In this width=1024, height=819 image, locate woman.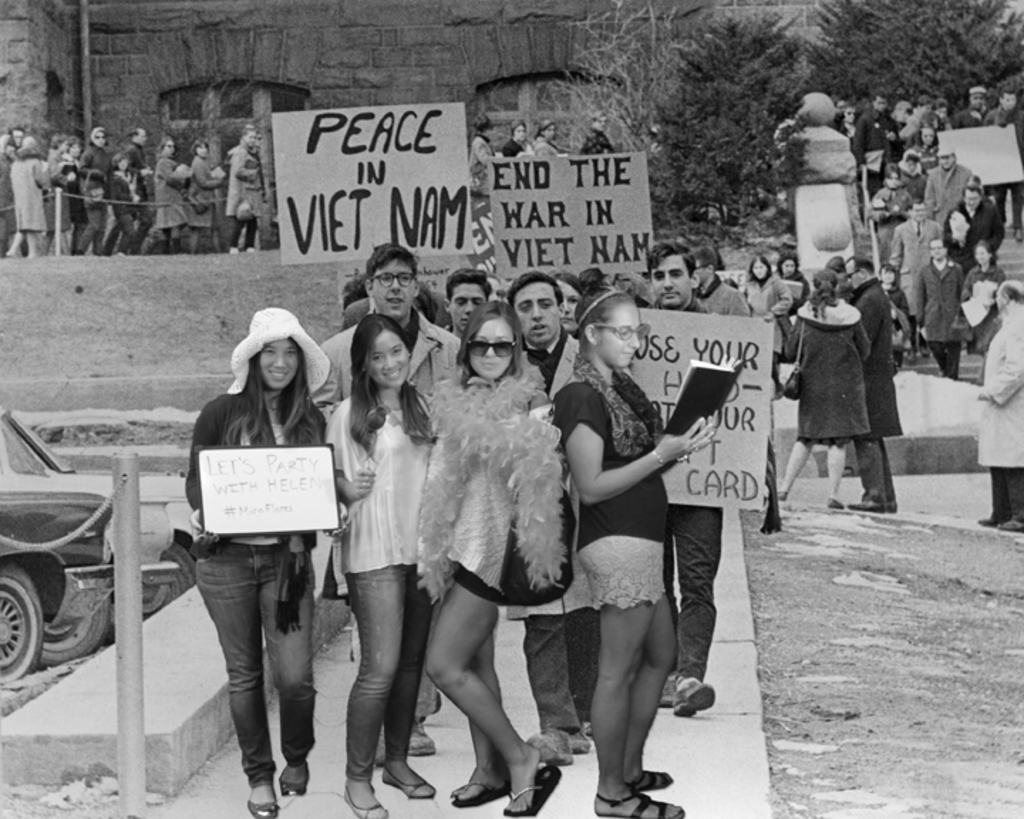
Bounding box: bbox(552, 266, 714, 818).
